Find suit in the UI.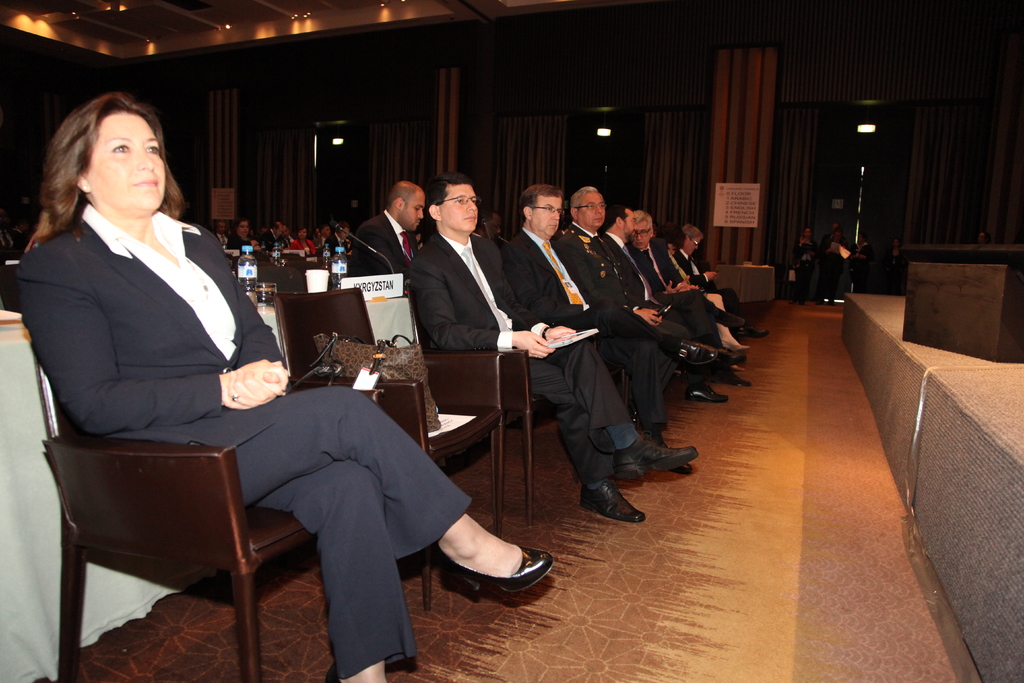
UI element at [610, 231, 689, 339].
